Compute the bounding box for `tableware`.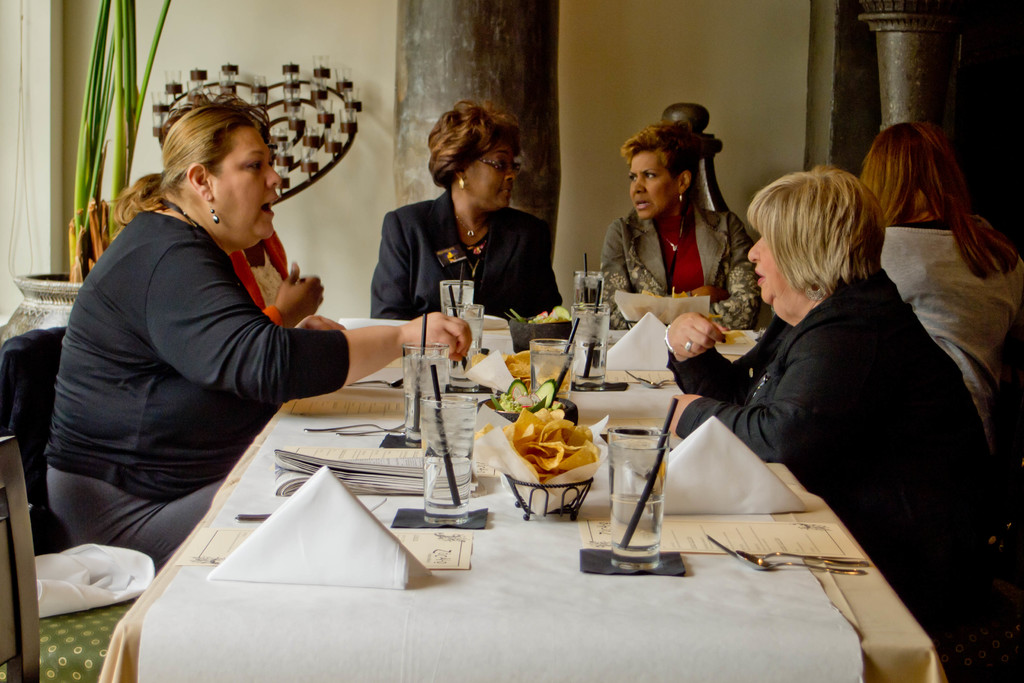
bbox=[420, 393, 461, 530].
